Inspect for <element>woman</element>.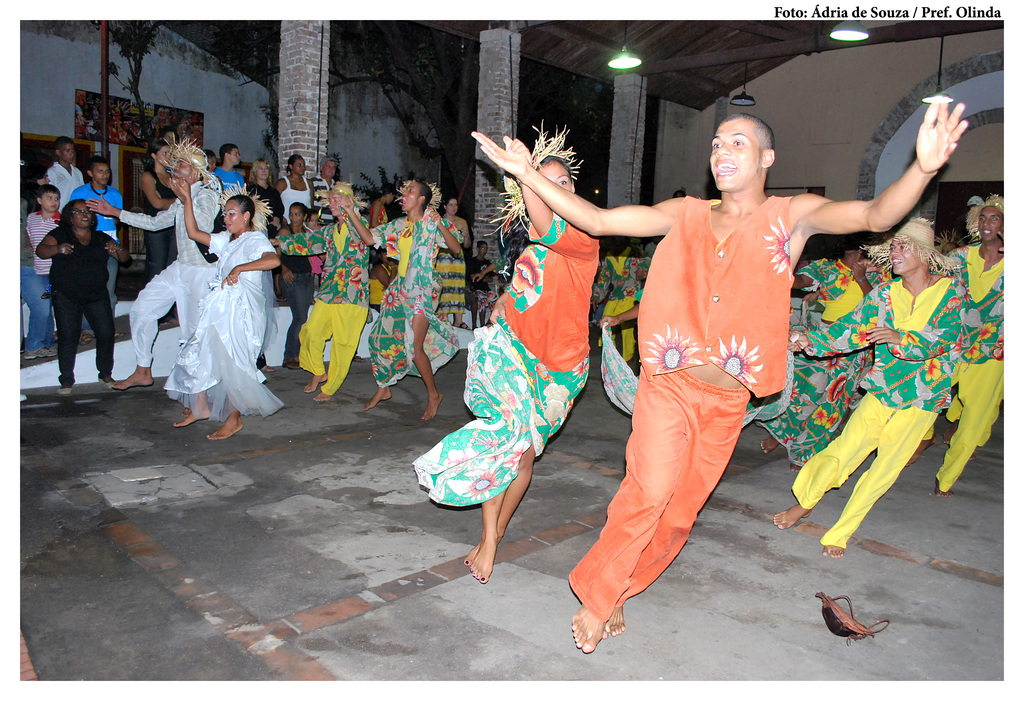
Inspection: {"x1": 31, "y1": 197, "x2": 135, "y2": 389}.
